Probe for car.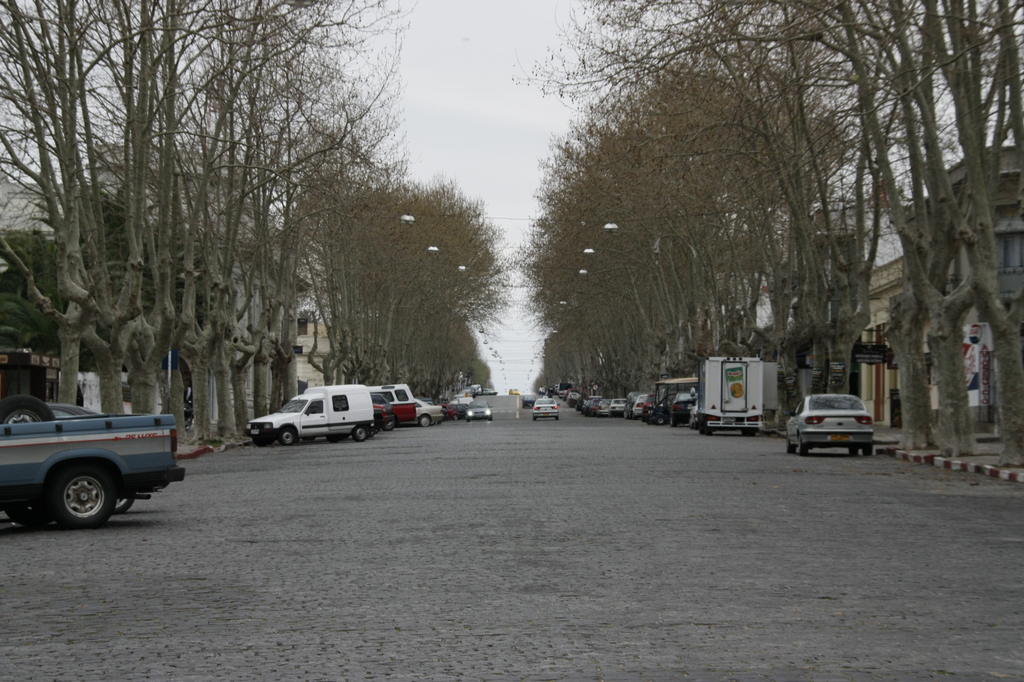
Probe result: [x1=666, y1=386, x2=694, y2=428].
